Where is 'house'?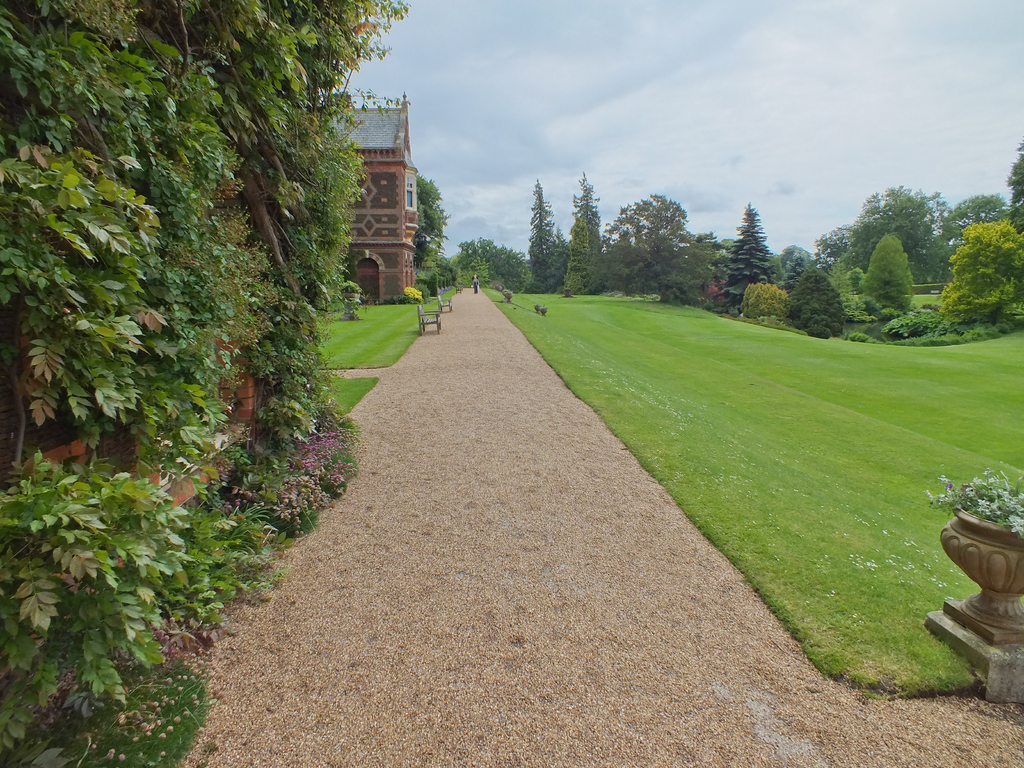
locate(335, 115, 429, 272).
